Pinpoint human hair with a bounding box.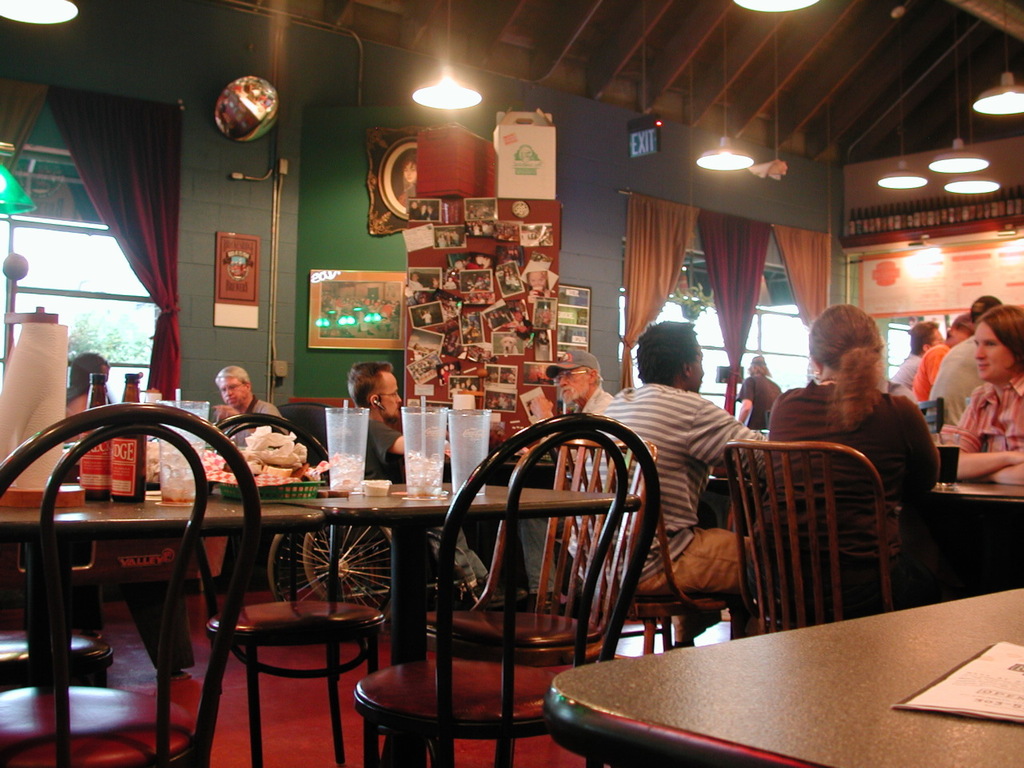
[906,316,934,354].
